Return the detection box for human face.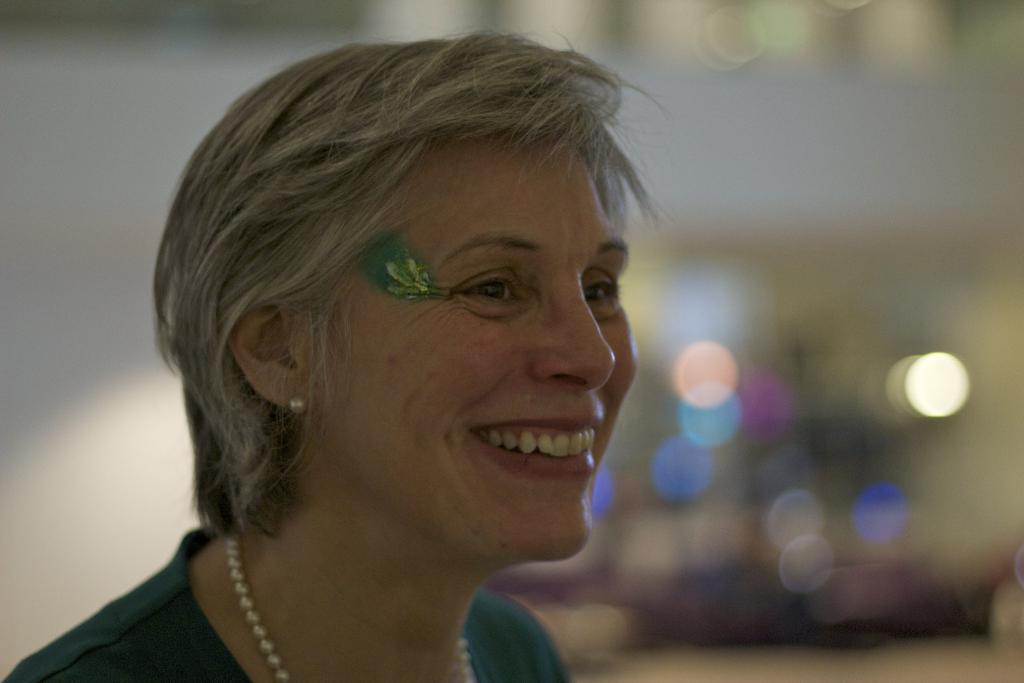
l=308, t=136, r=634, b=554.
